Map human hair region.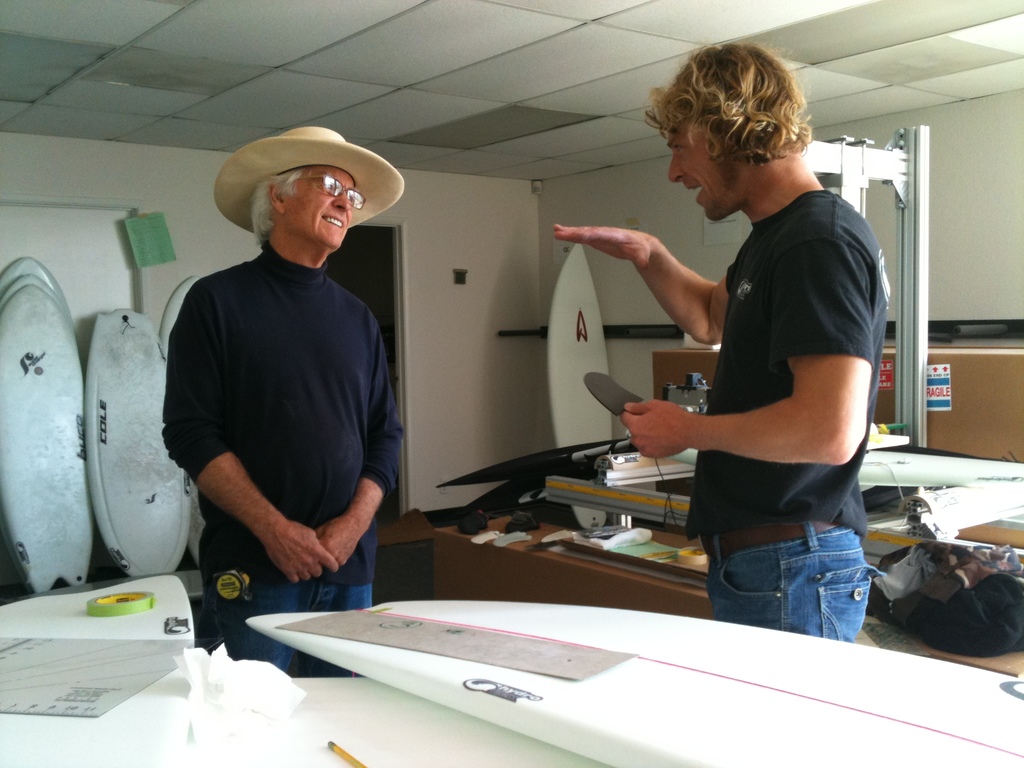
Mapped to x1=661, y1=45, x2=801, y2=191.
